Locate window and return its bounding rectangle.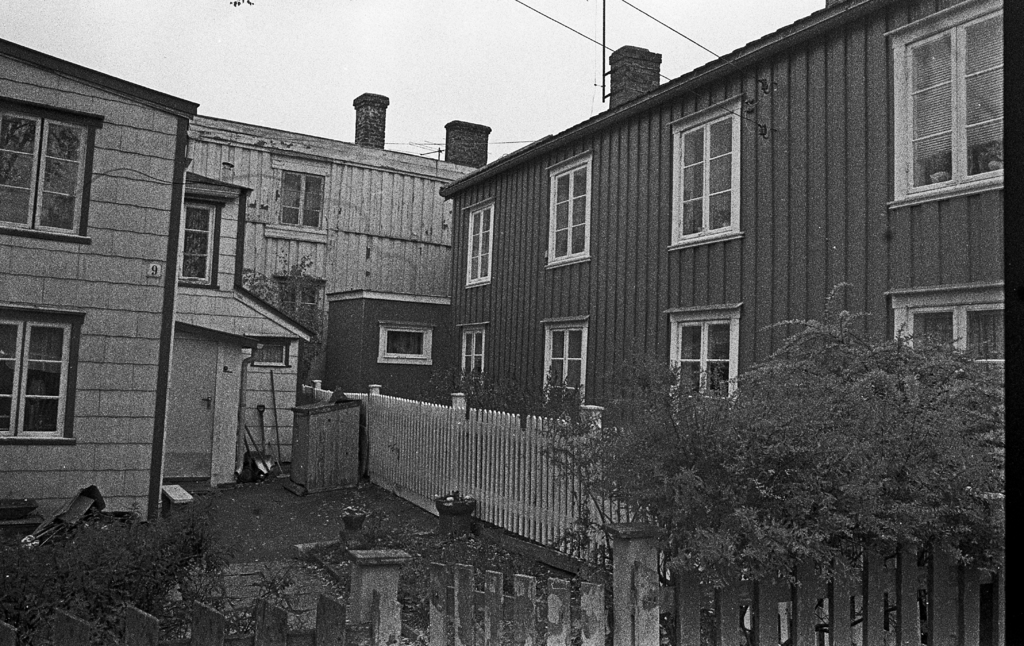
BBox(5, 92, 95, 250).
